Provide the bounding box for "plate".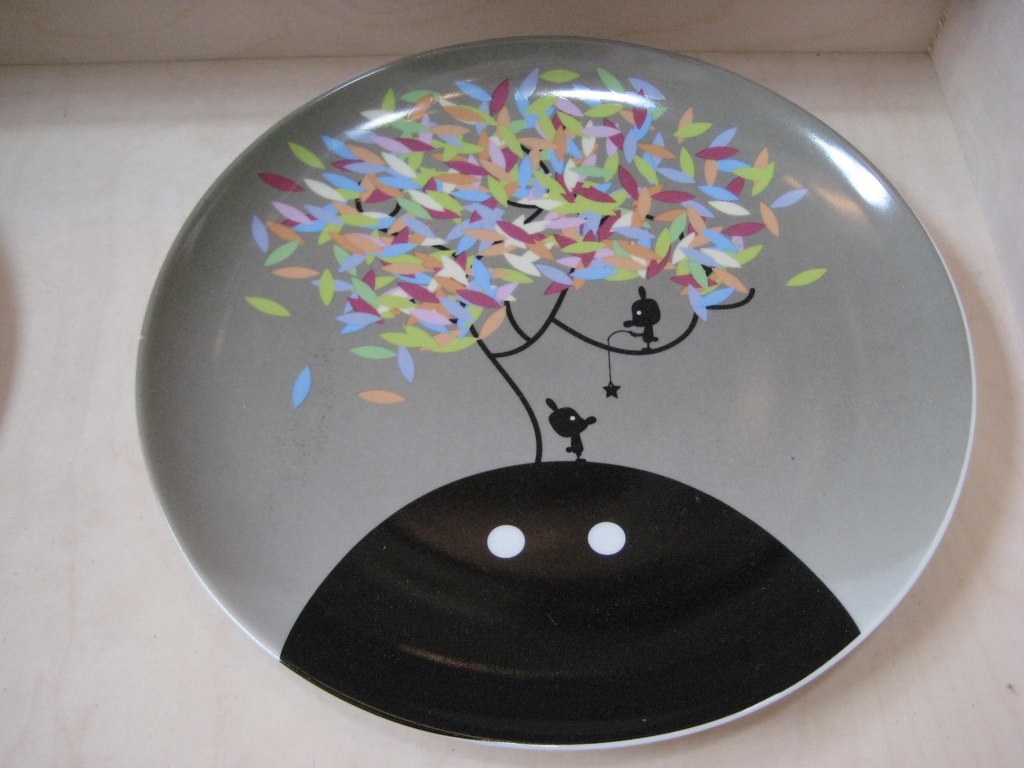
BBox(138, 29, 977, 753).
